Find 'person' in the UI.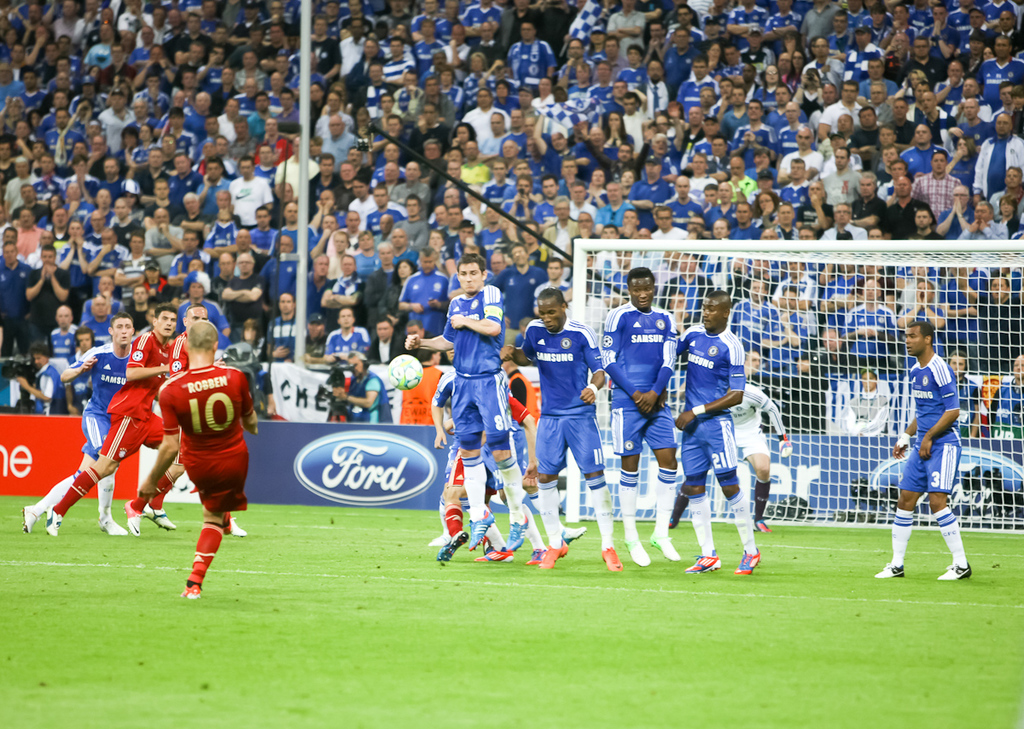
UI element at bbox=[96, 188, 113, 212].
